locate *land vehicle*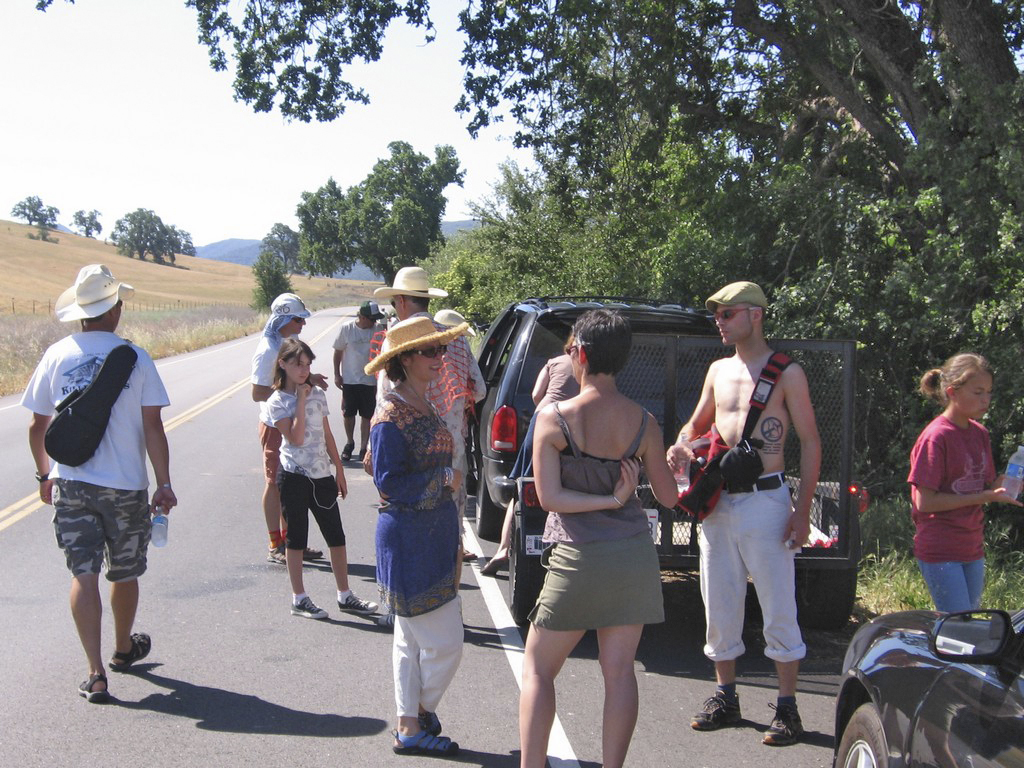
{"x1": 464, "y1": 291, "x2": 727, "y2": 538}
